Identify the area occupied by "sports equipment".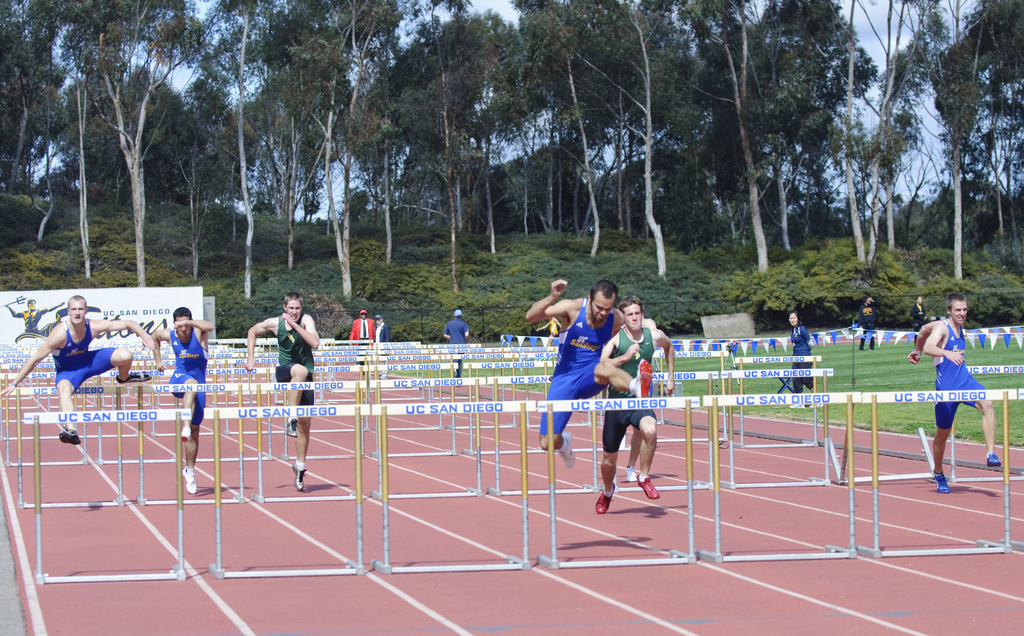
Area: 180:467:196:492.
